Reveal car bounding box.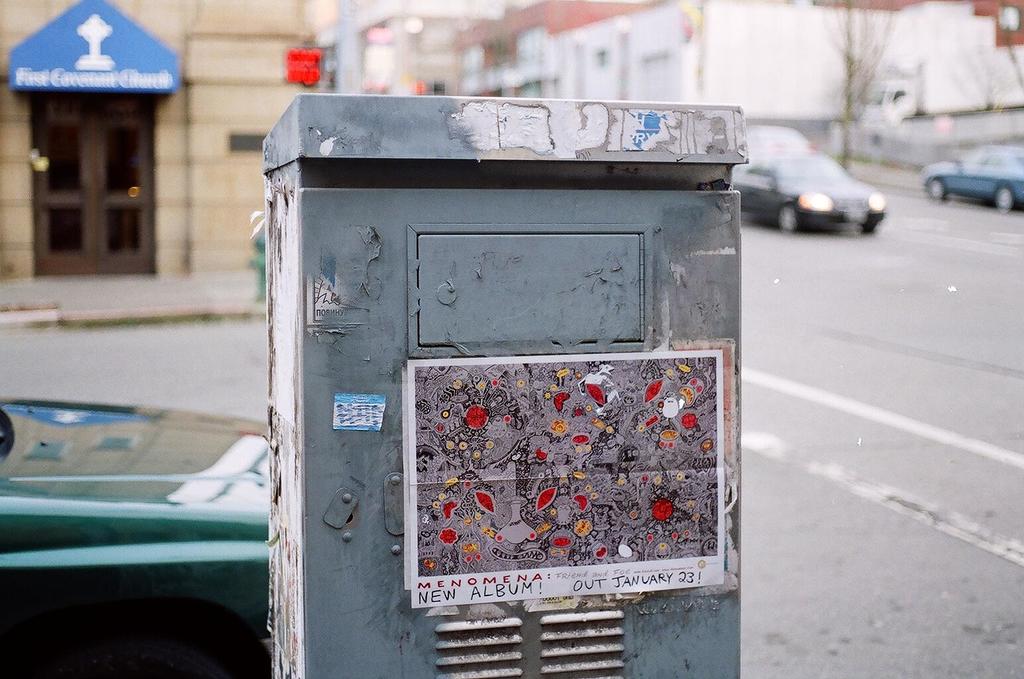
Revealed: <region>920, 143, 1023, 216</region>.
